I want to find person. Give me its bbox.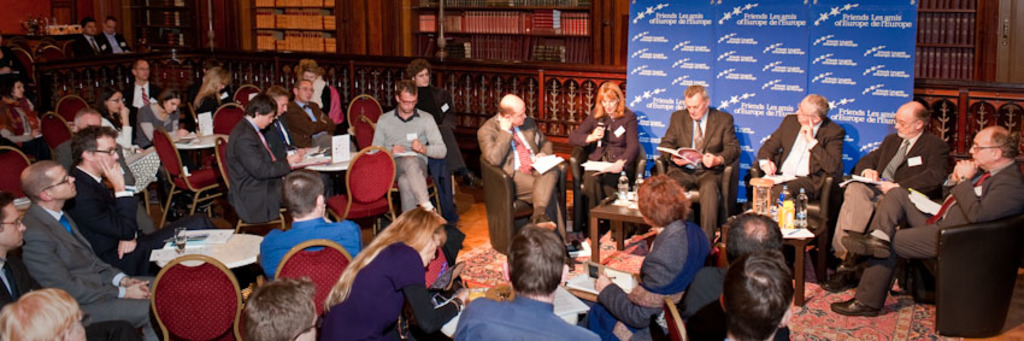
select_region(58, 128, 190, 275).
